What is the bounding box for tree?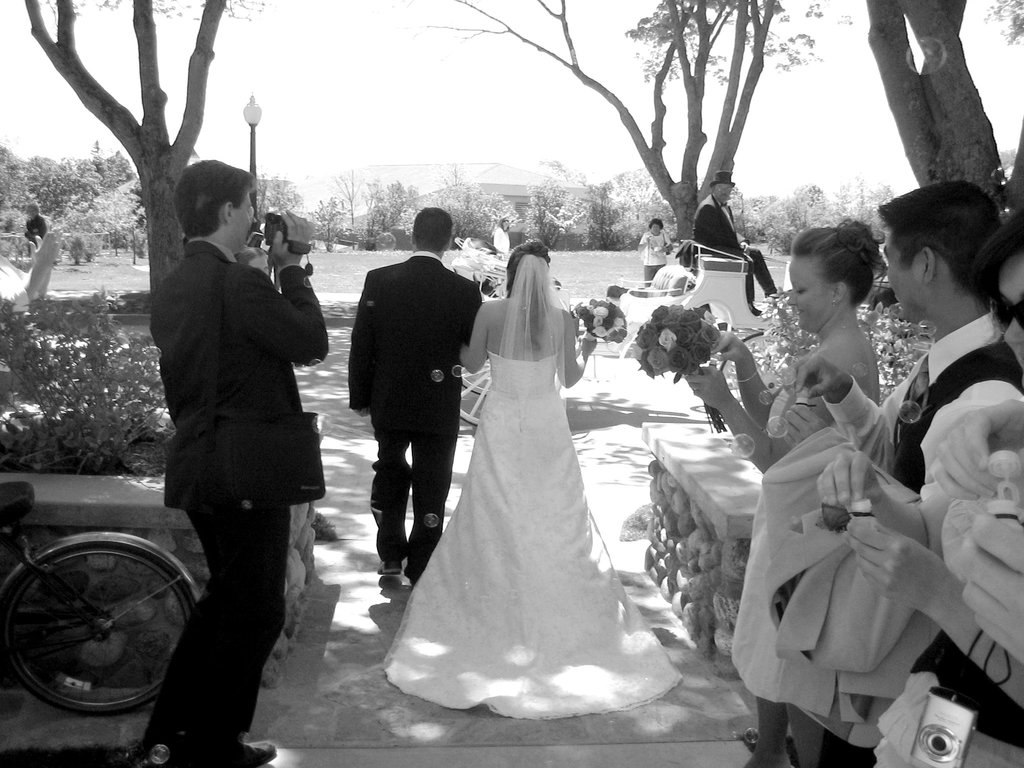
x1=758 y1=184 x2=842 y2=252.
